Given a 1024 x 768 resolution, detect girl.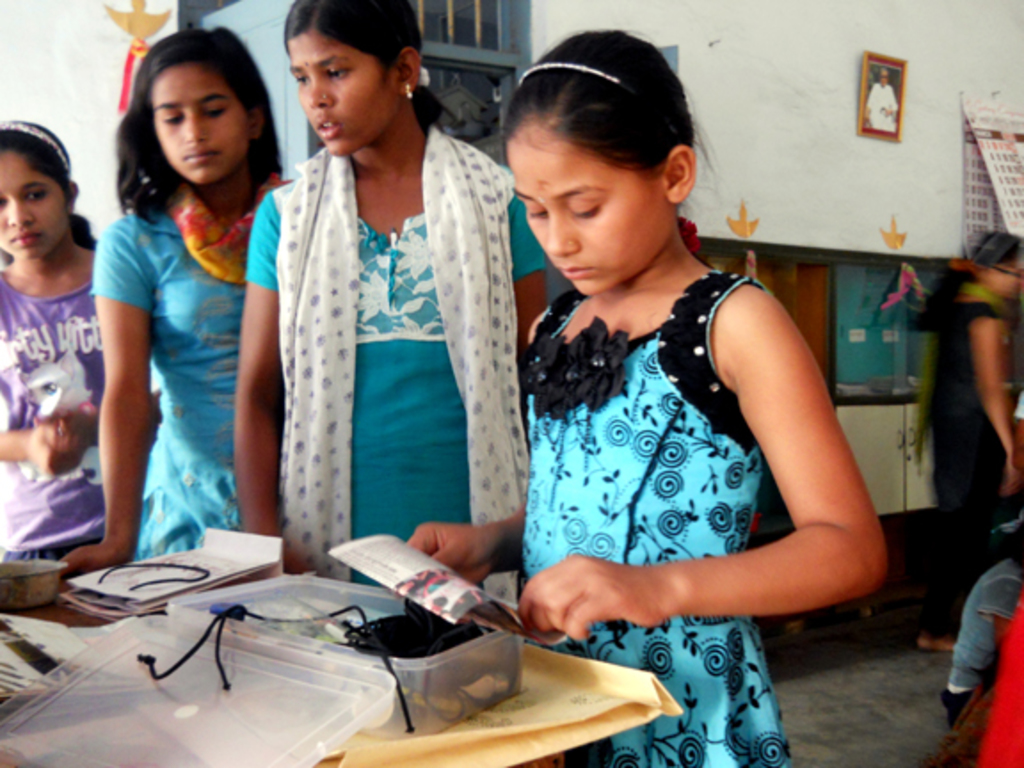
[left=55, top=34, right=286, bottom=572].
